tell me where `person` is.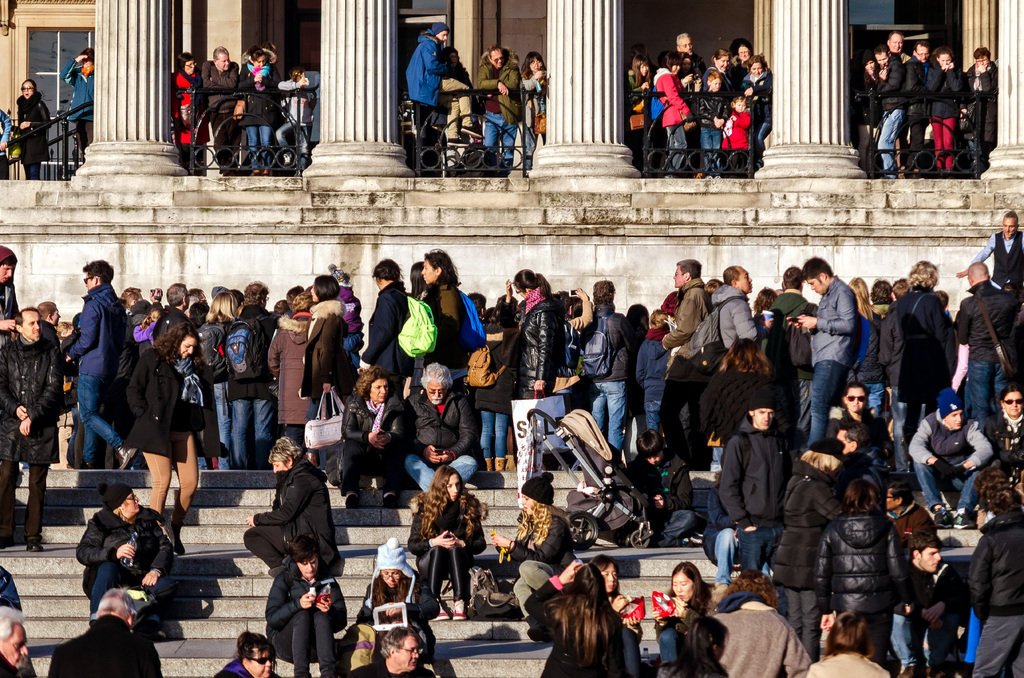
`person` is at <box>70,482,173,616</box>.
